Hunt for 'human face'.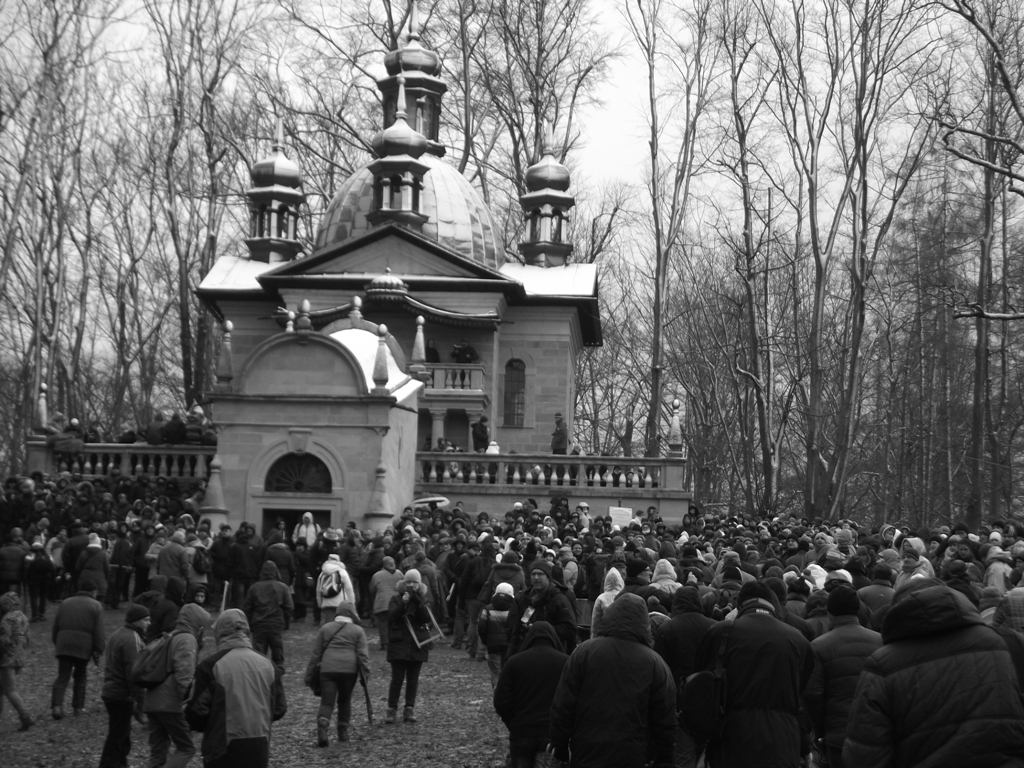
Hunted down at 555:546:558:547.
